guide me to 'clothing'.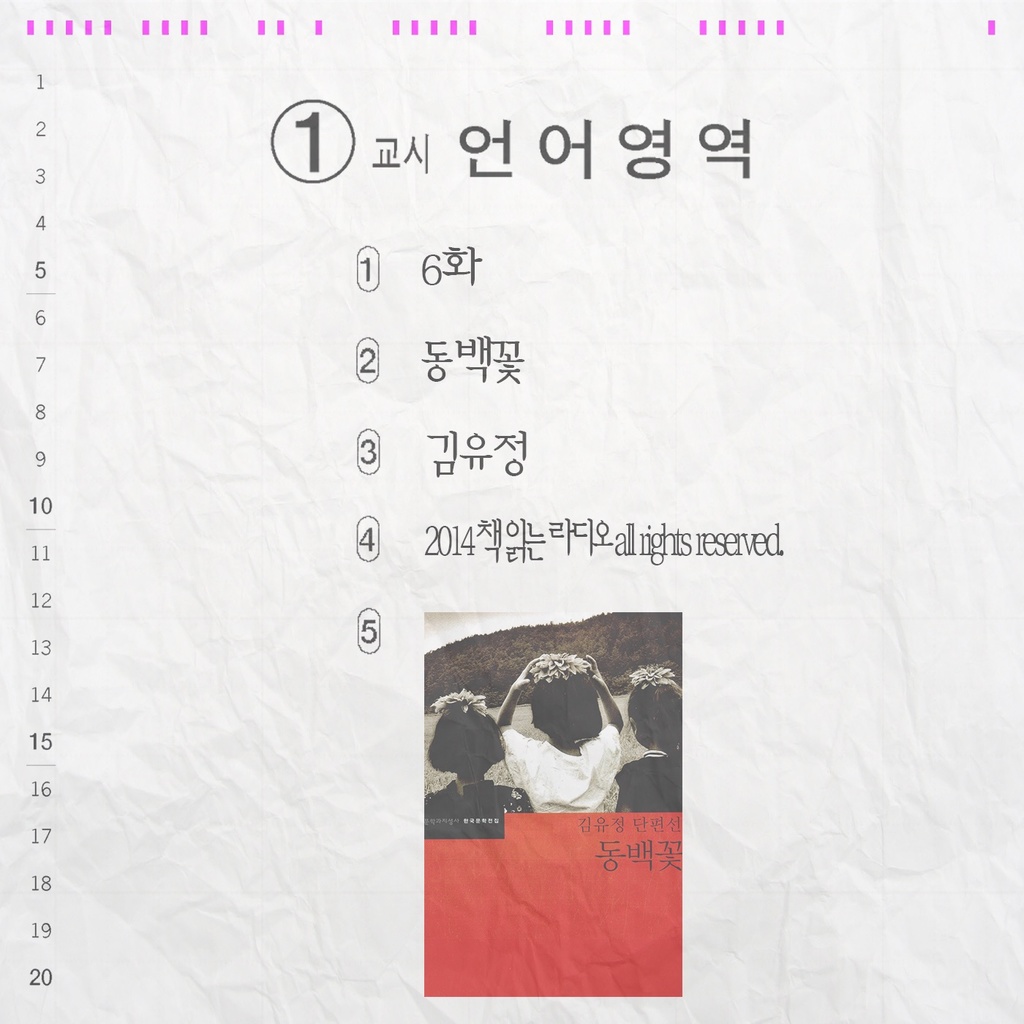
Guidance: 611 756 683 809.
